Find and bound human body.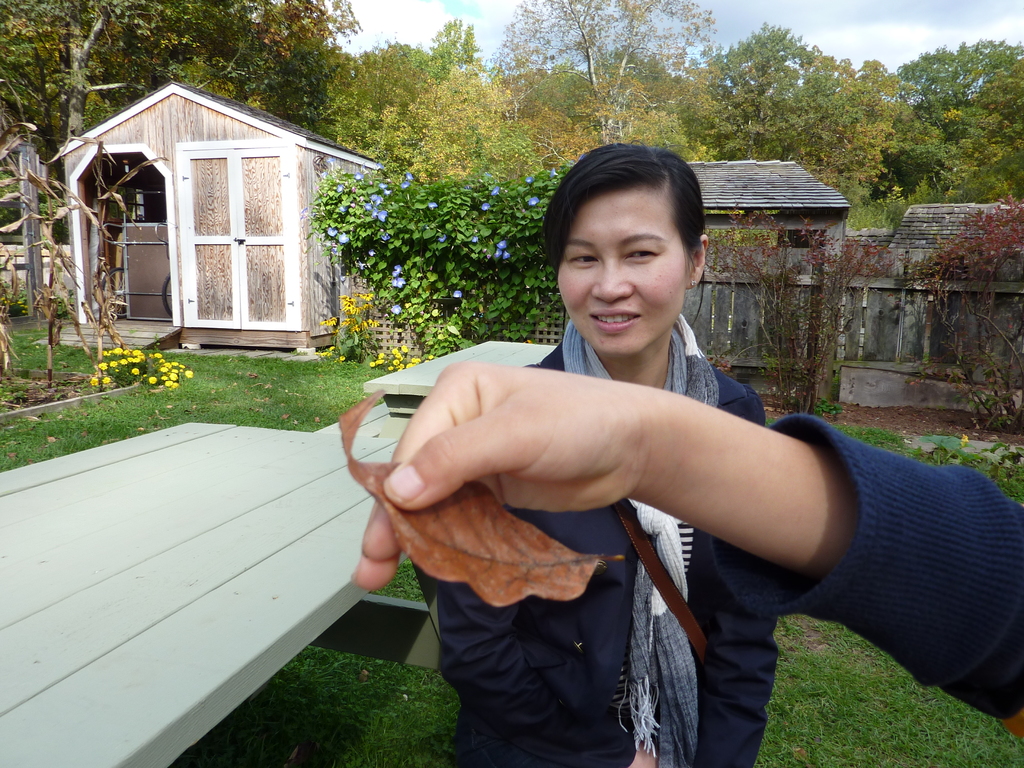
Bound: bbox(437, 332, 764, 767).
